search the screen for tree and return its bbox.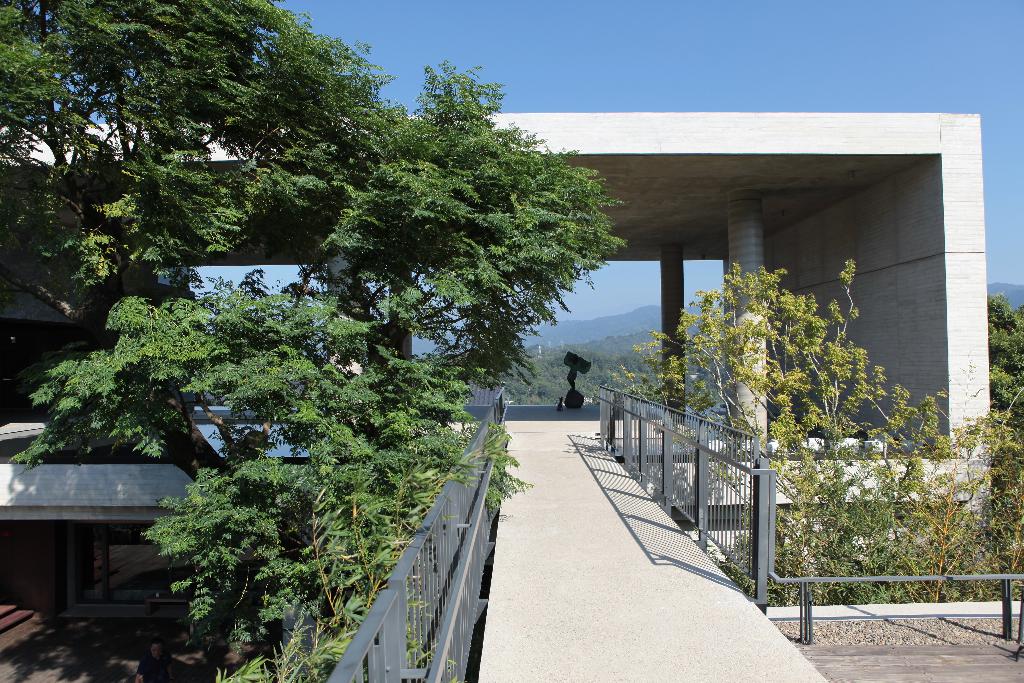
Found: x1=0 y1=0 x2=407 y2=349.
